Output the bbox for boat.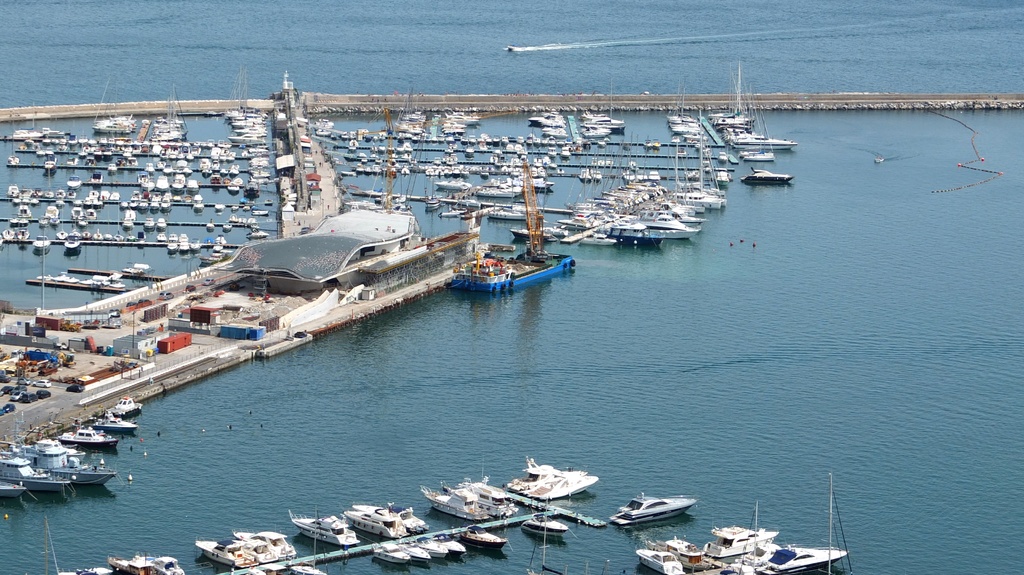
BBox(216, 247, 221, 249).
